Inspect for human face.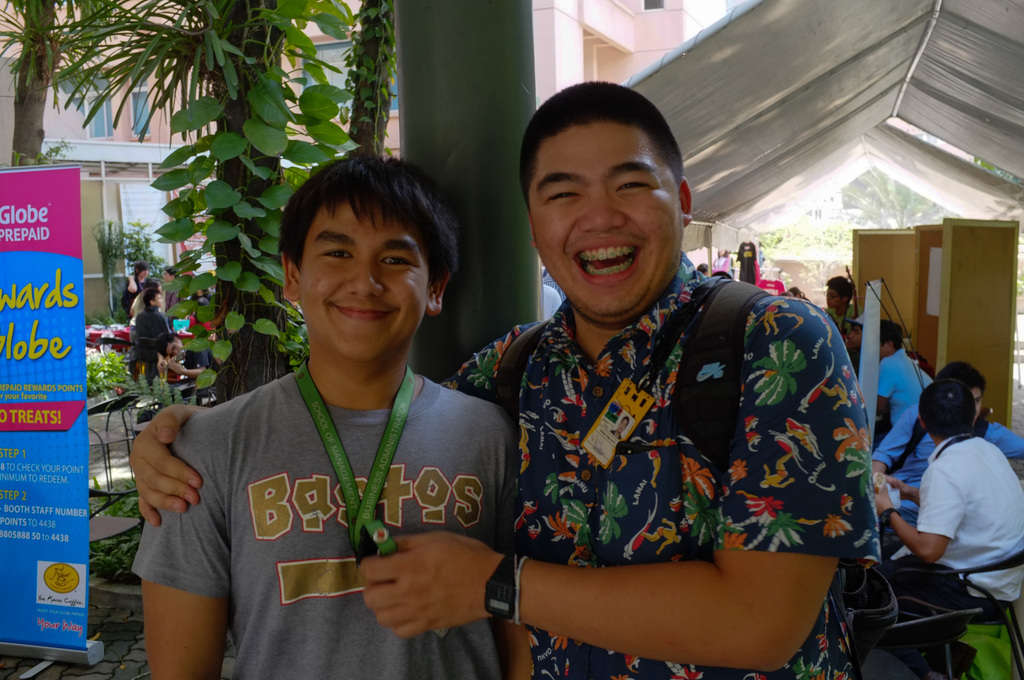
Inspection: 524/118/681/318.
